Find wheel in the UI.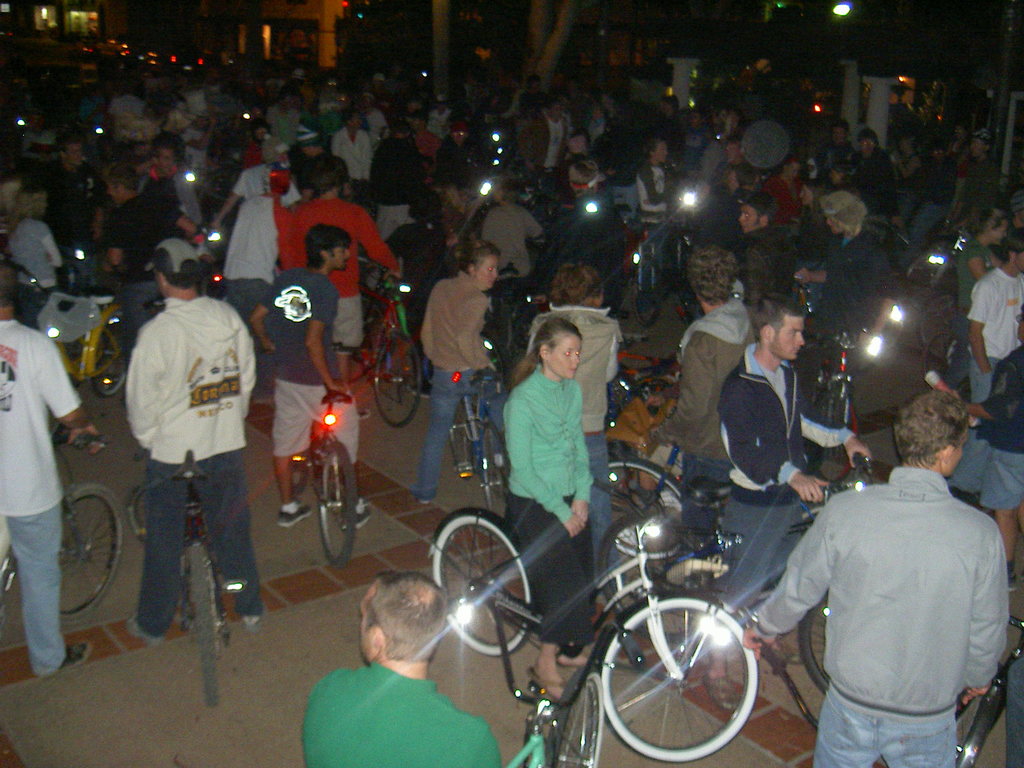
UI element at BBox(374, 330, 423, 427).
